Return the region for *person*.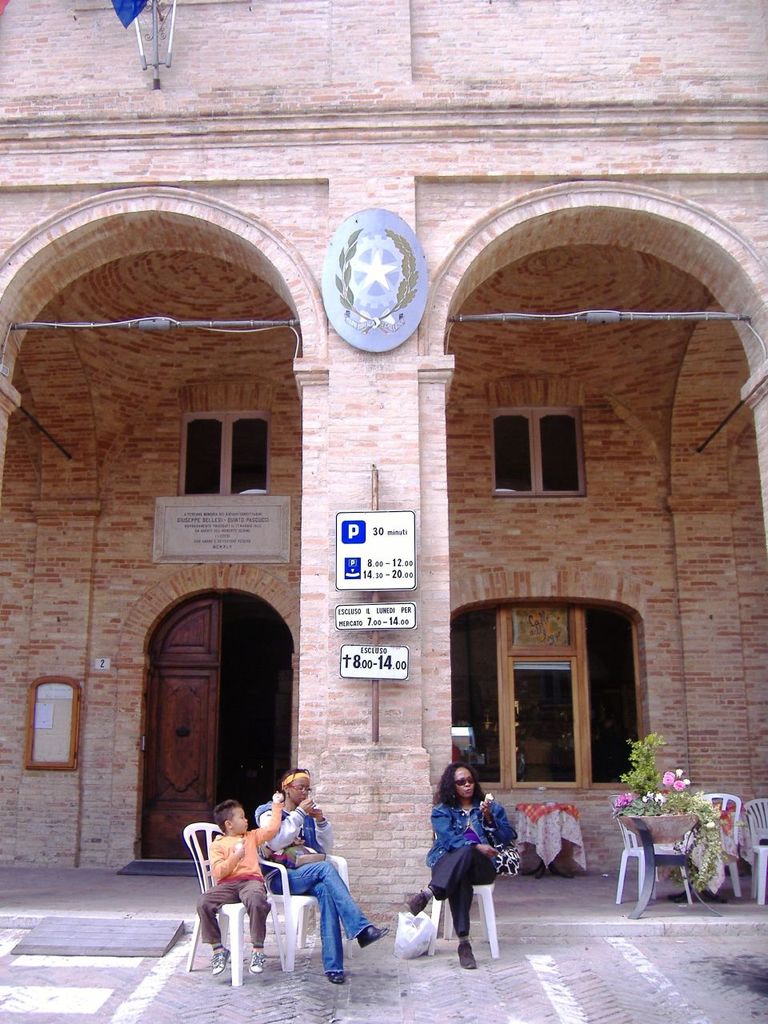
(x1=412, y1=770, x2=507, y2=967).
